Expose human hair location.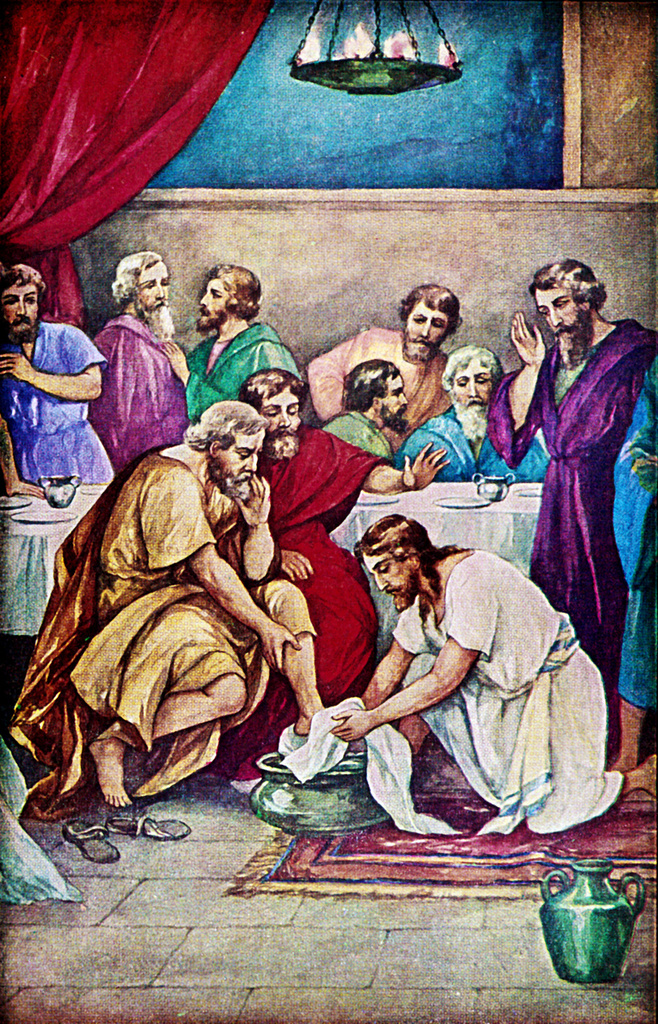
Exposed at [528,256,607,312].
